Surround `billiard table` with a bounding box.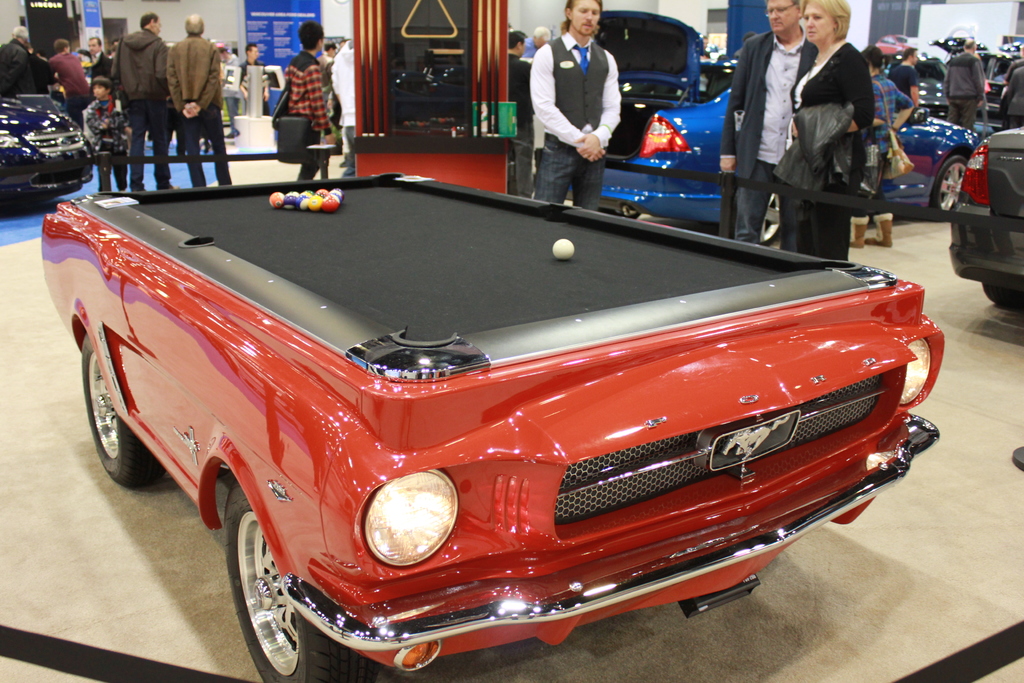
[left=43, top=174, right=947, bottom=682].
